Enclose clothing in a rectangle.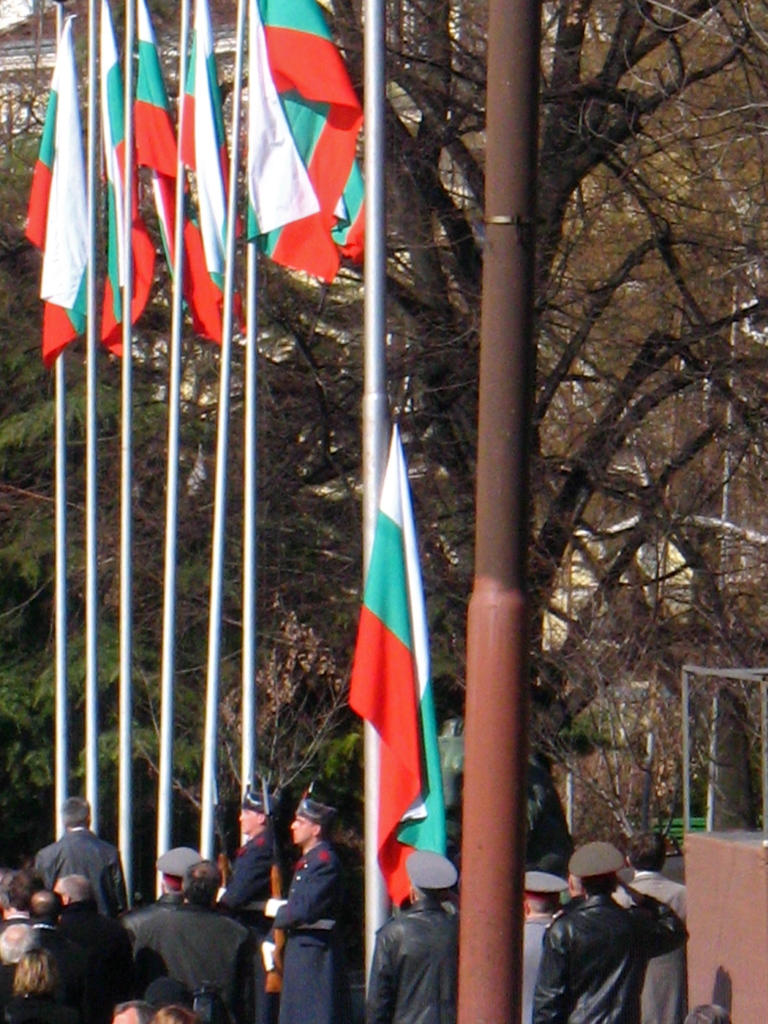
Rect(518, 911, 570, 1023).
